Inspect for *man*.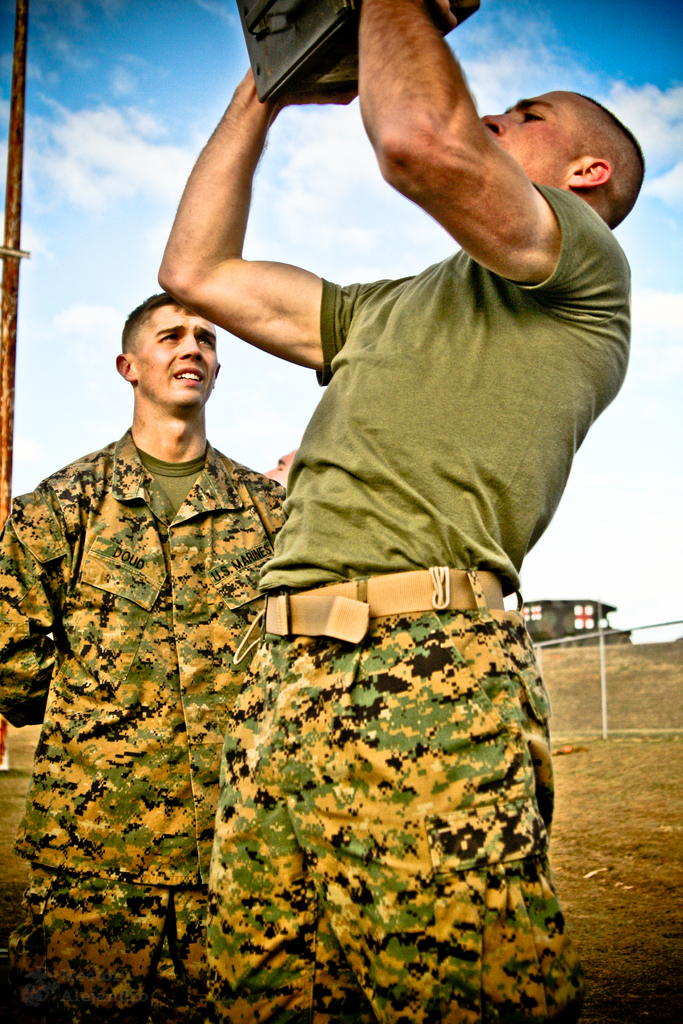
Inspection: x1=0 y1=289 x2=286 y2=1023.
